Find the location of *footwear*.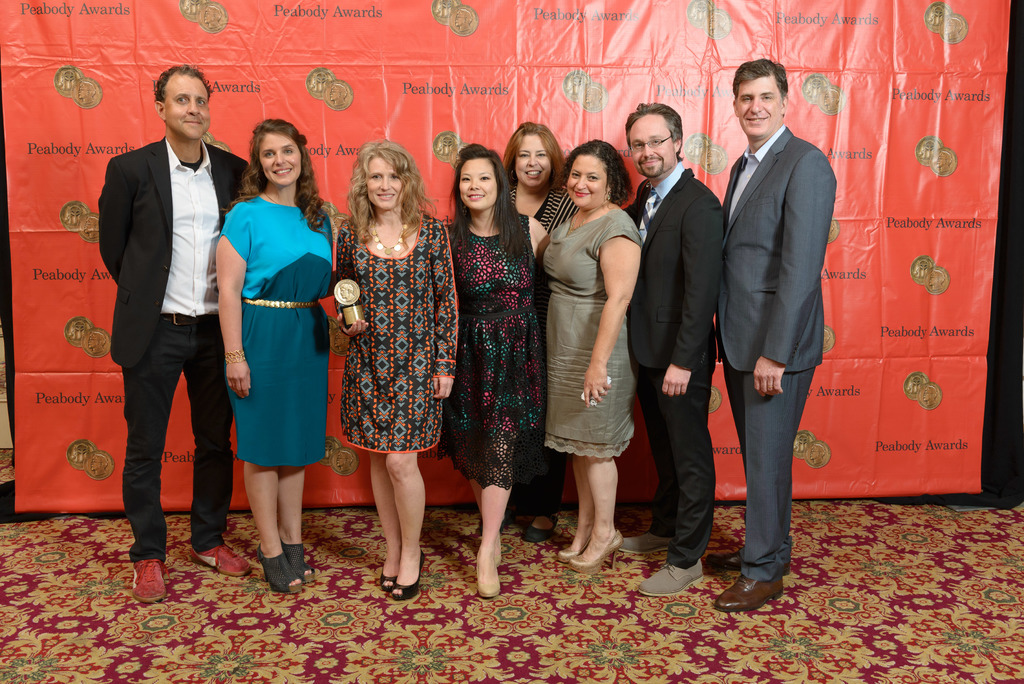
Location: detection(485, 528, 504, 565).
